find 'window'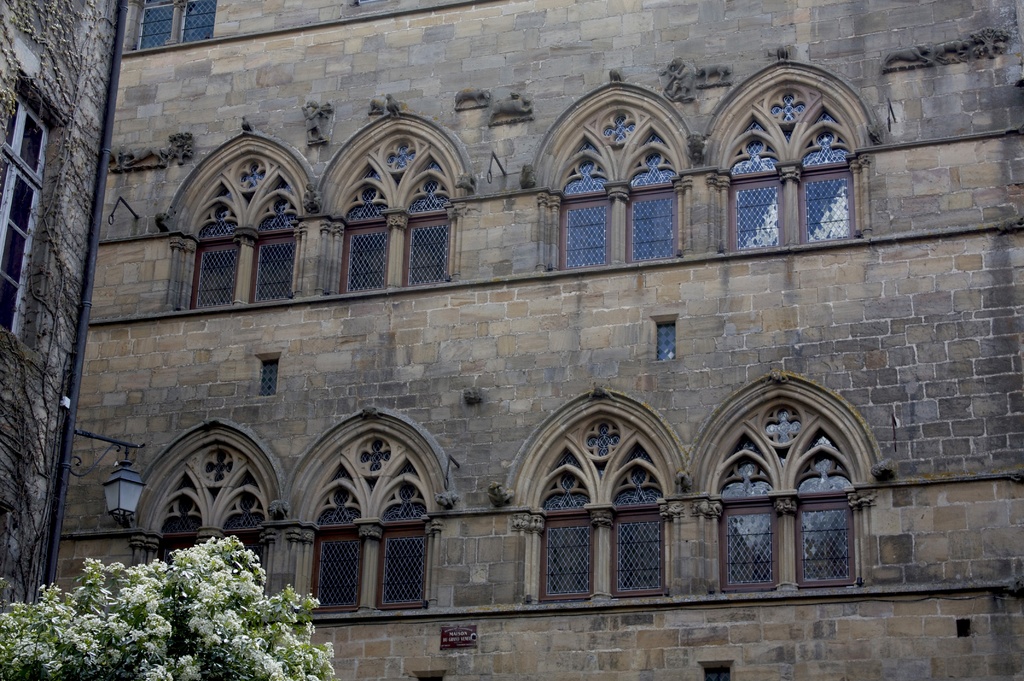
locate(195, 174, 298, 308)
